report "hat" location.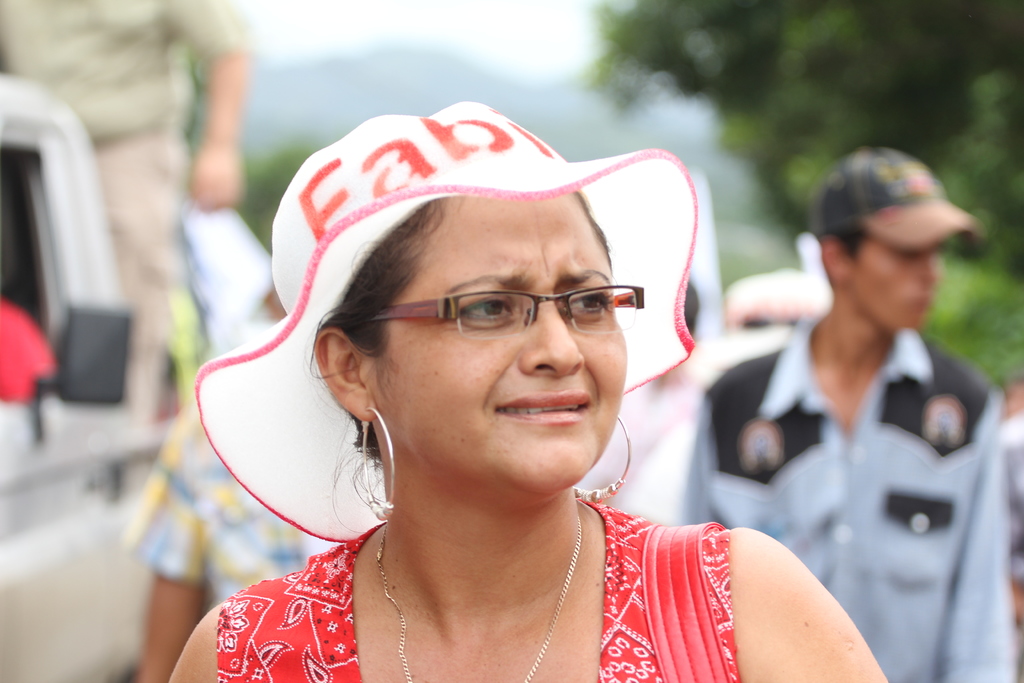
Report: <region>196, 99, 697, 544</region>.
